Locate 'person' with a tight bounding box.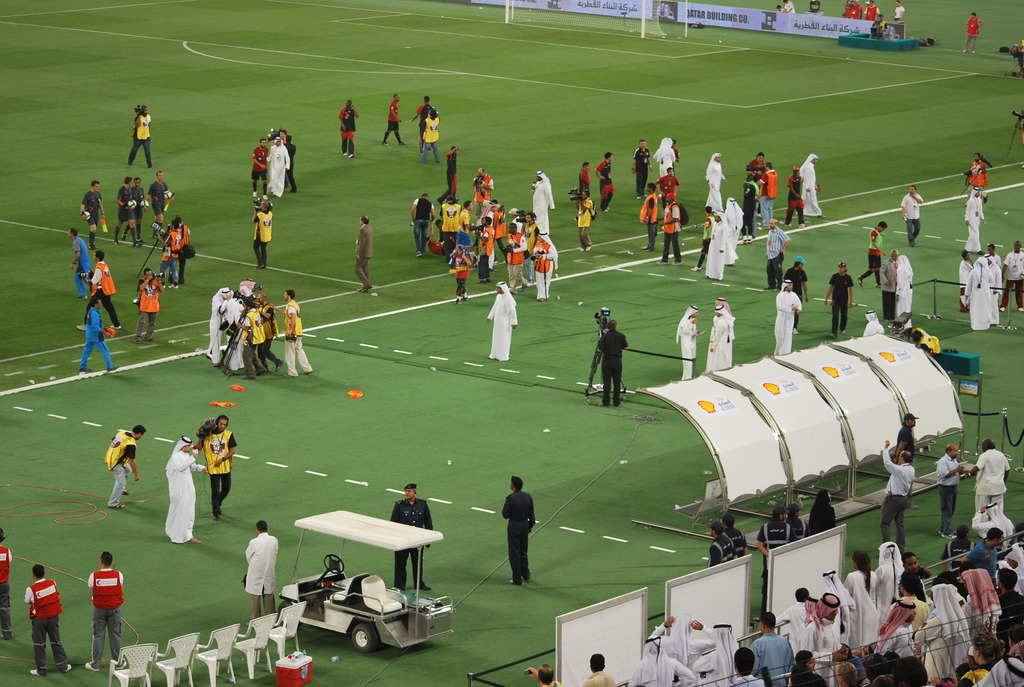
111,175,142,249.
